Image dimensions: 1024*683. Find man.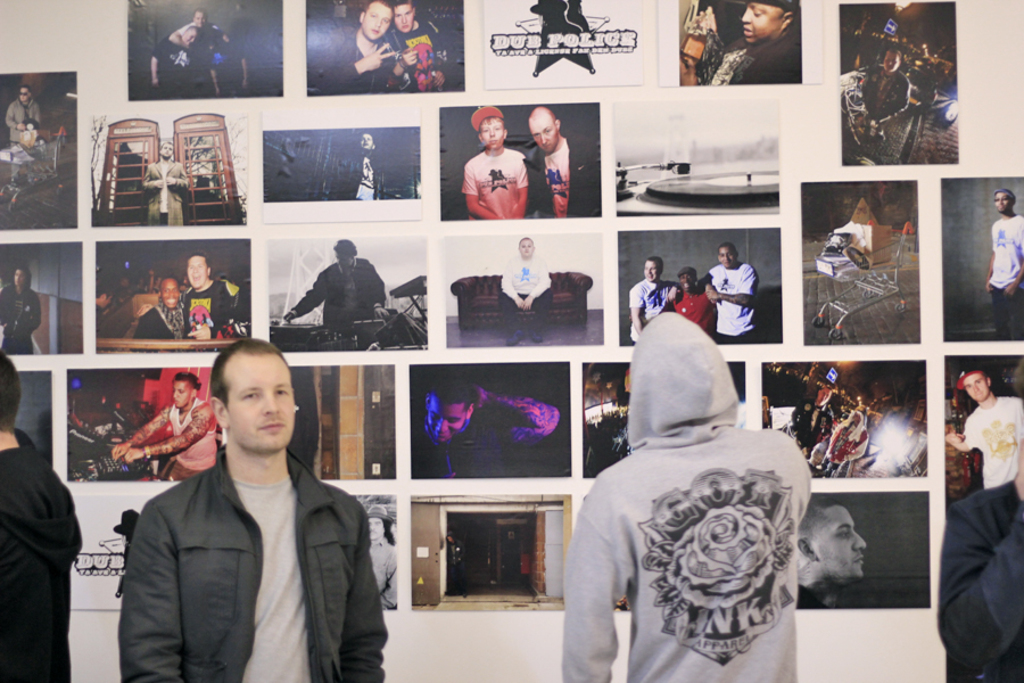
bbox=(184, 252, 254, 339).
